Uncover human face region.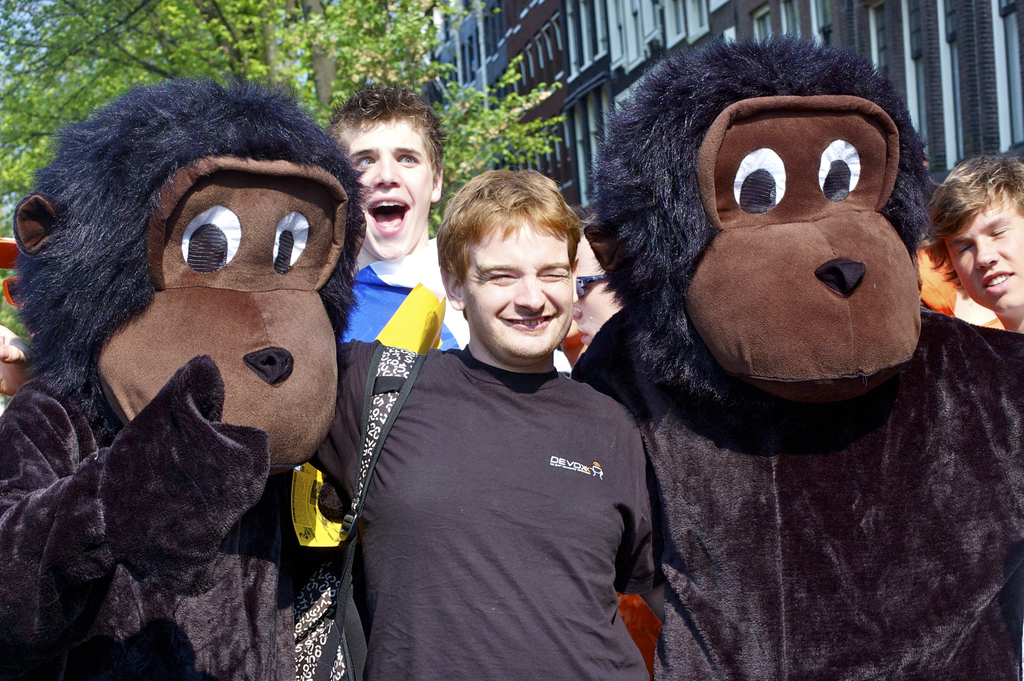
Uncovered: detection(570, 242, 621, 344).
